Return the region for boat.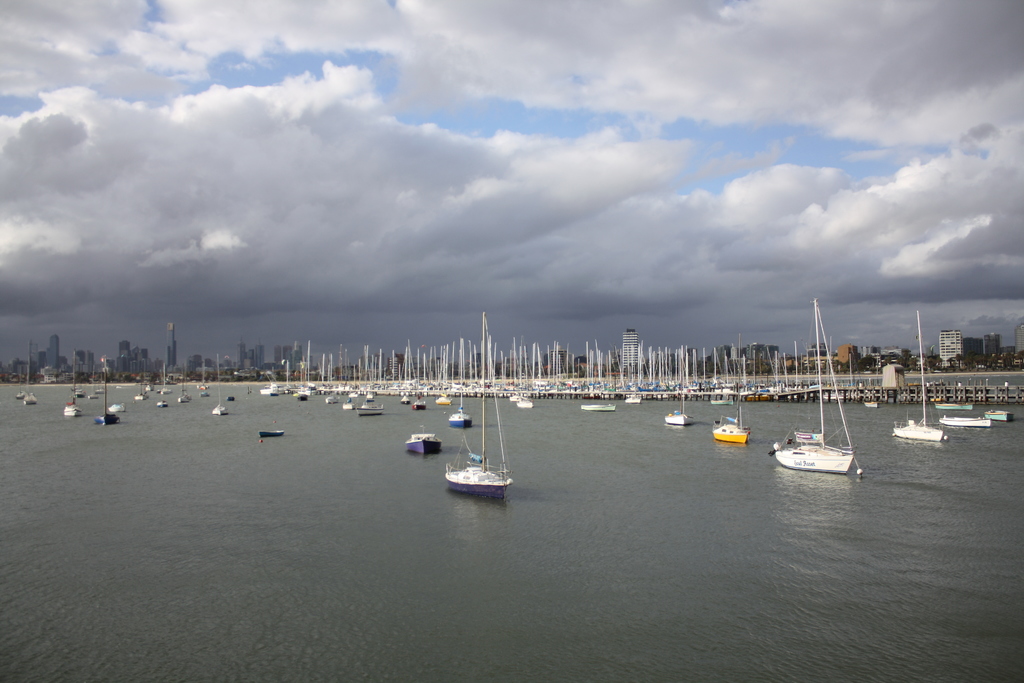
l=157, t=400, r=170, b=409.
